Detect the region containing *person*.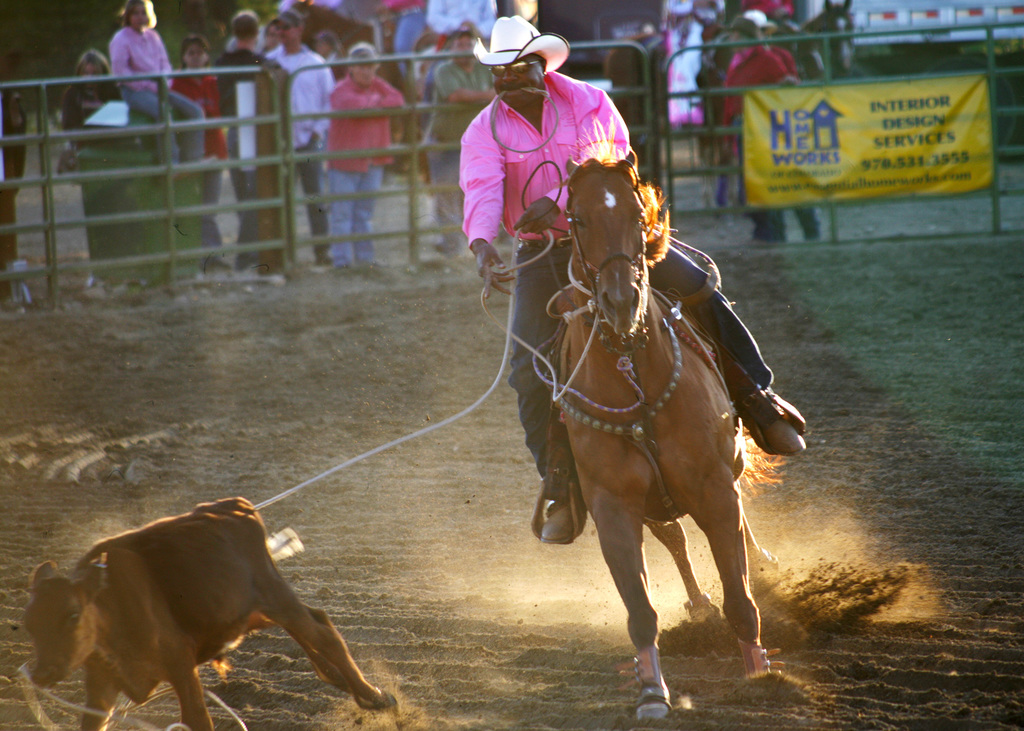
region(120, 1, 226, 266).
